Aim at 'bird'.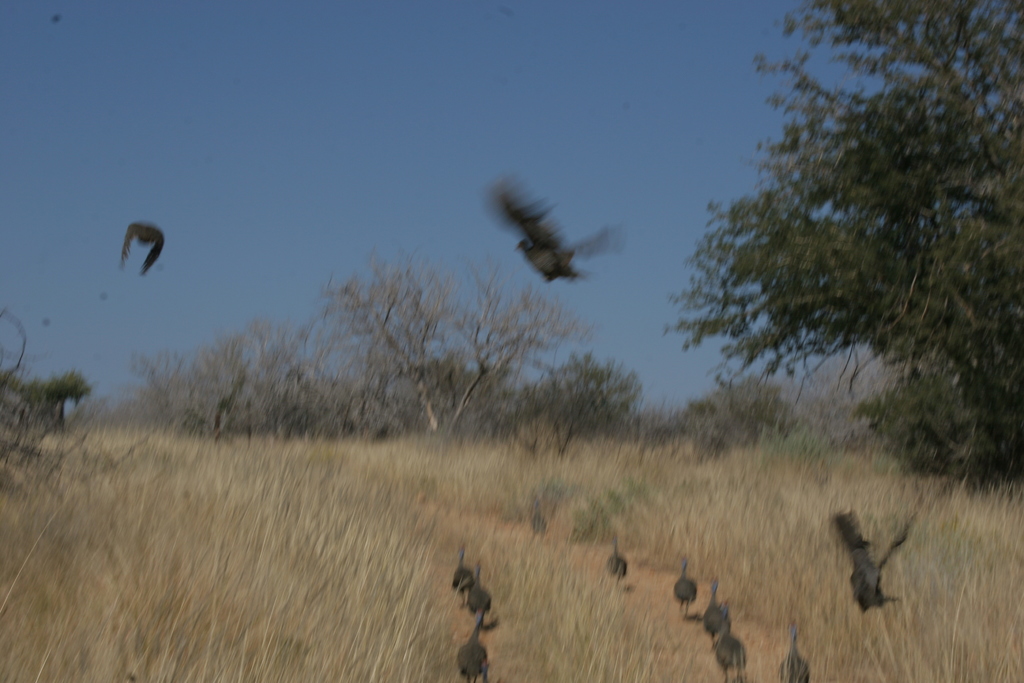
Aimed at (x1=835, y1=509, x2=923, y2=613).
